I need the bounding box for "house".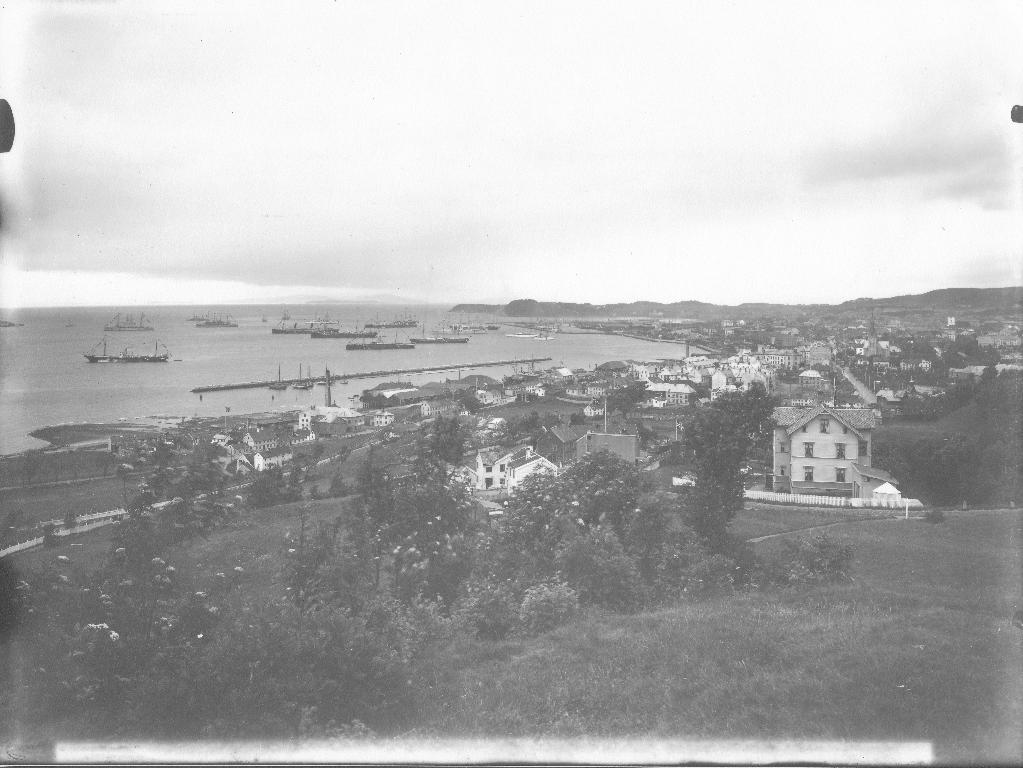
Here it is: <region>535, 425, 639, 465</region>.
